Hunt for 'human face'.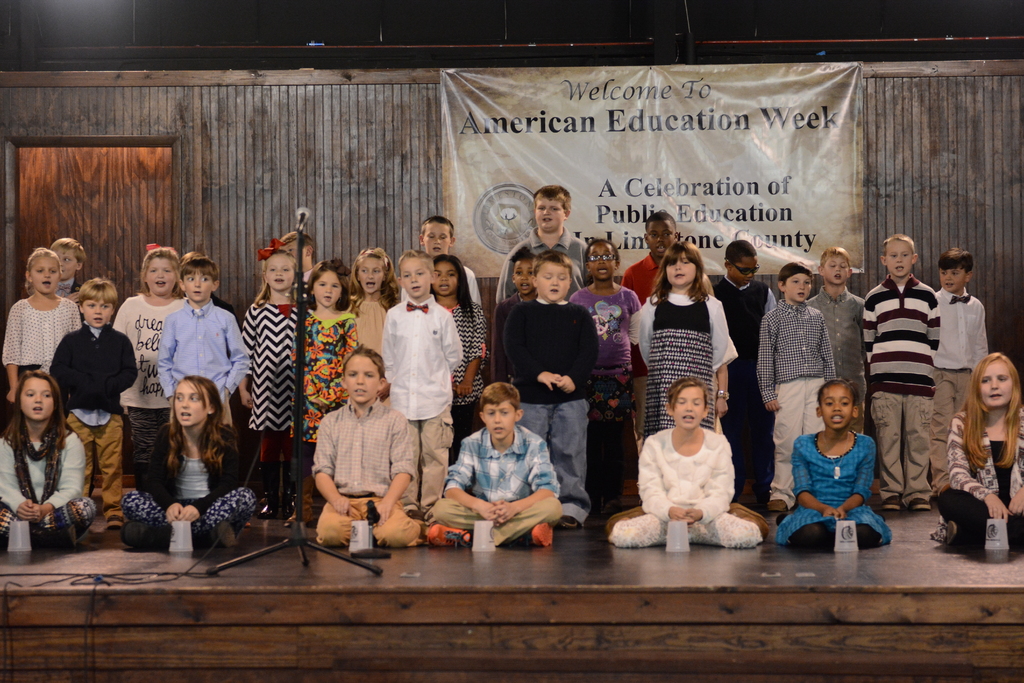
Hunted down at pyautogui.locateOnScreen(184, 267, 214, 301).
